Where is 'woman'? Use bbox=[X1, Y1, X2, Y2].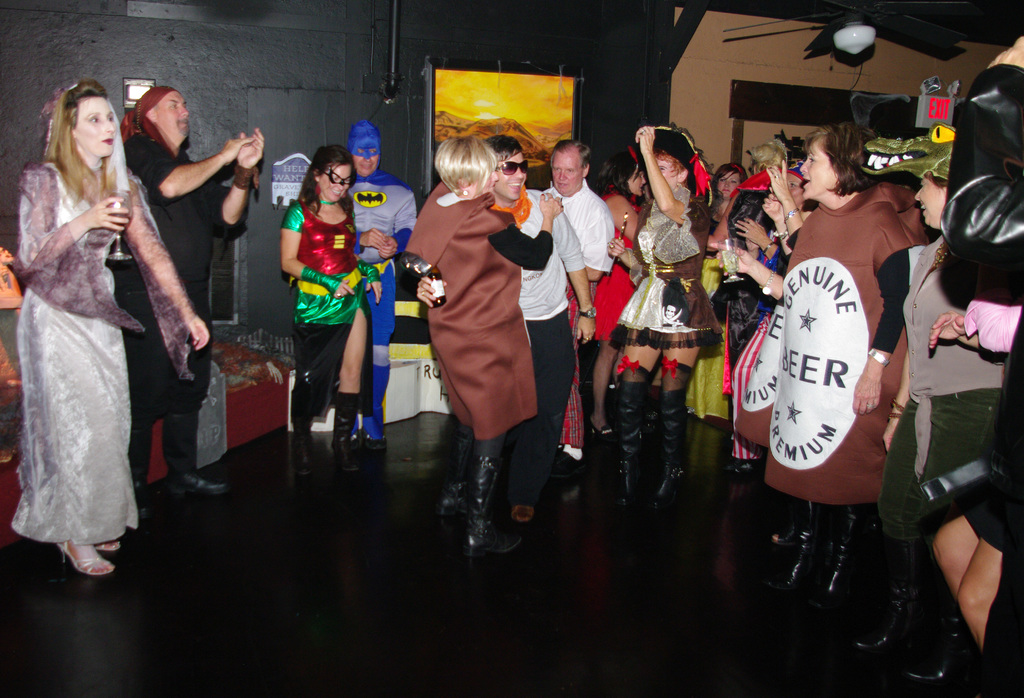
bbox=[568, 139, 640, 443].
